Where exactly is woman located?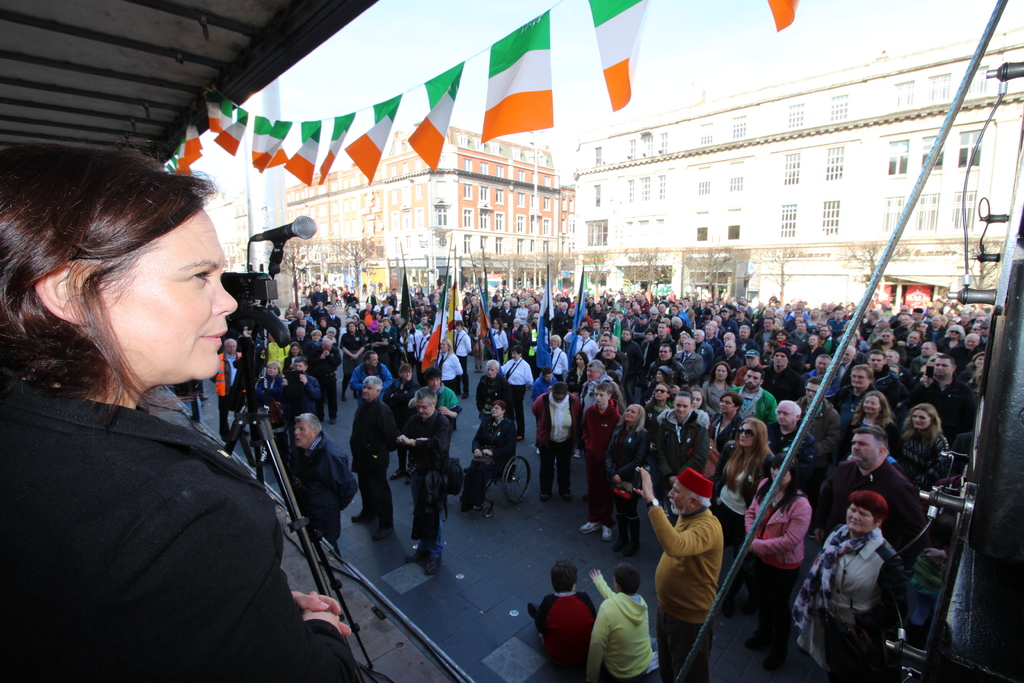
Its bounding box is [509, 318, 522, 345].
